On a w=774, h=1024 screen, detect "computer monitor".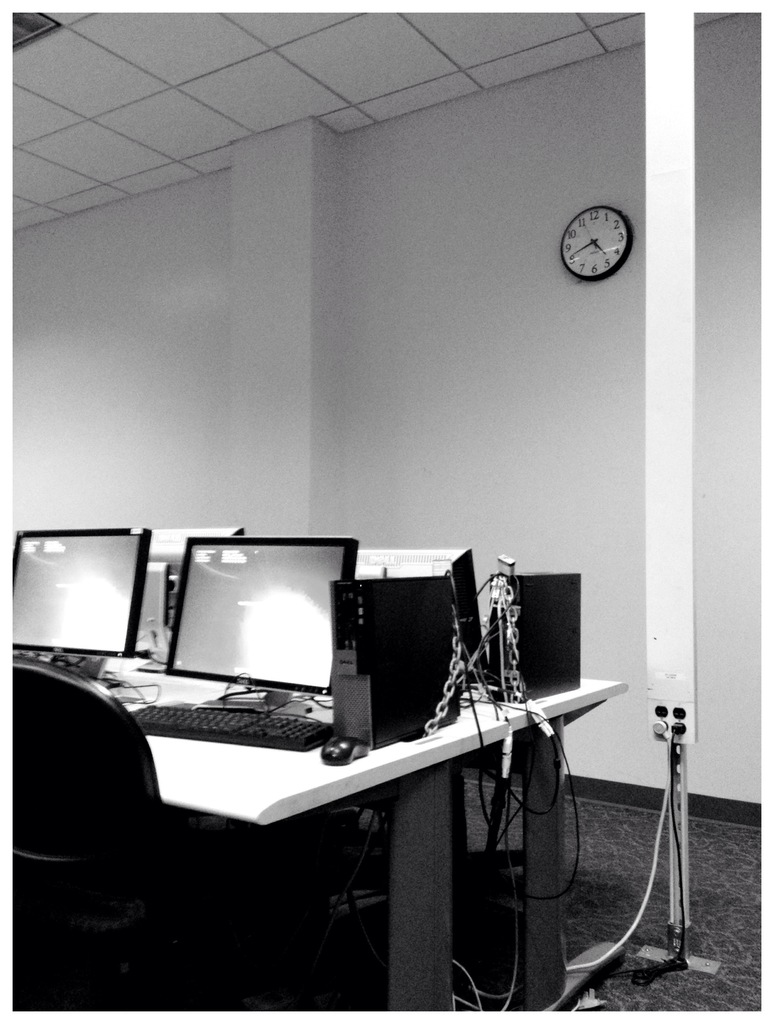
<bbox>359, 540, 496, 687</bbox>.
